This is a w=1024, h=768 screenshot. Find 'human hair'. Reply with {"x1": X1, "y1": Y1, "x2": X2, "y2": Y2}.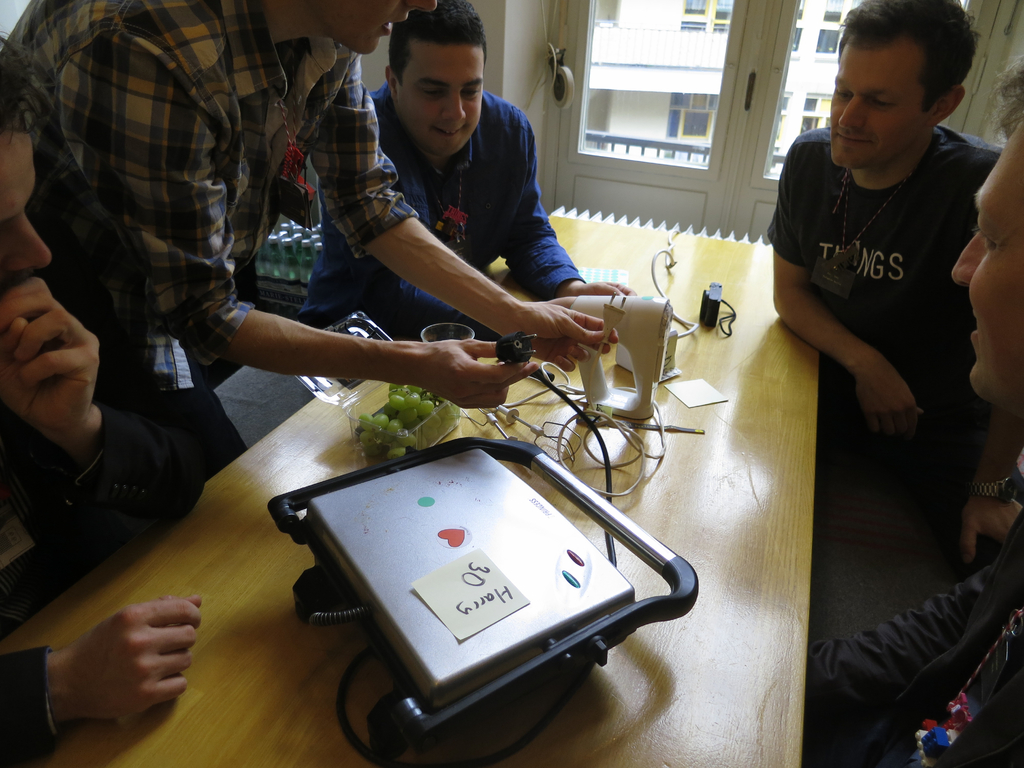
{"x1": 0, "y1": 30, "x2": 59, "y2": 141}.
